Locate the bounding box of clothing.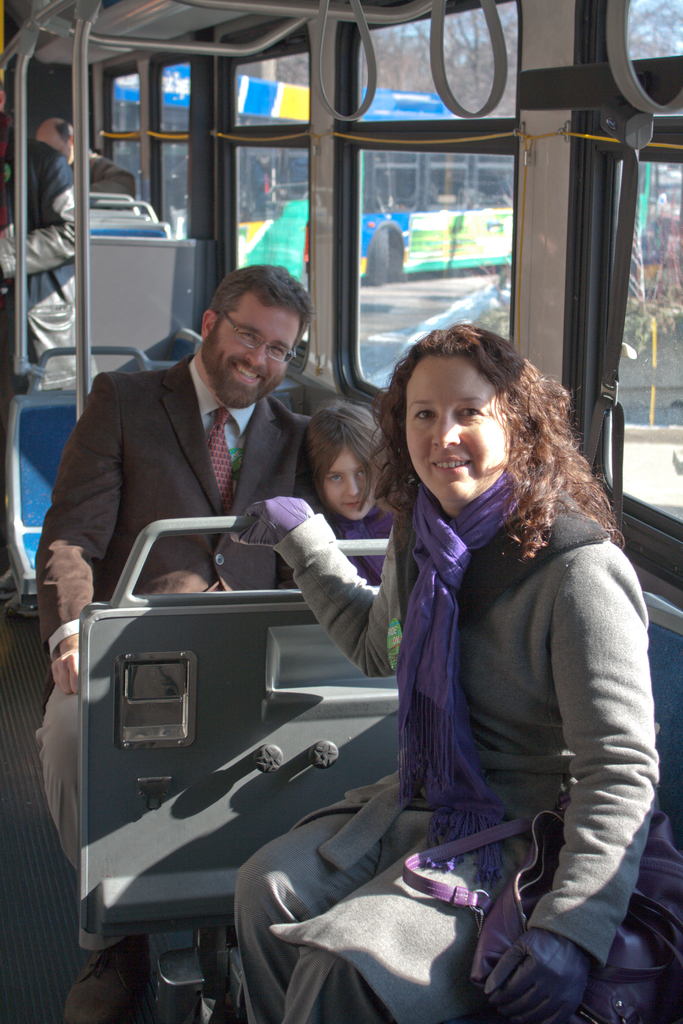
Bounding box: 3,131,95,379.
